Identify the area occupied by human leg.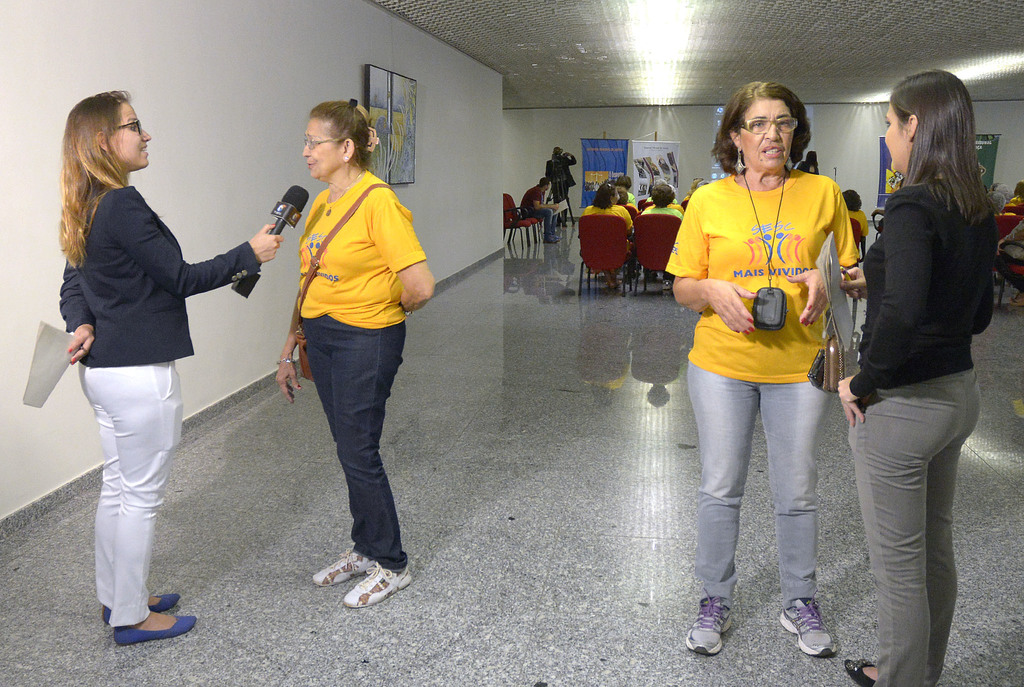
Area: (left=93, top=360, right=200, bottom=640).
